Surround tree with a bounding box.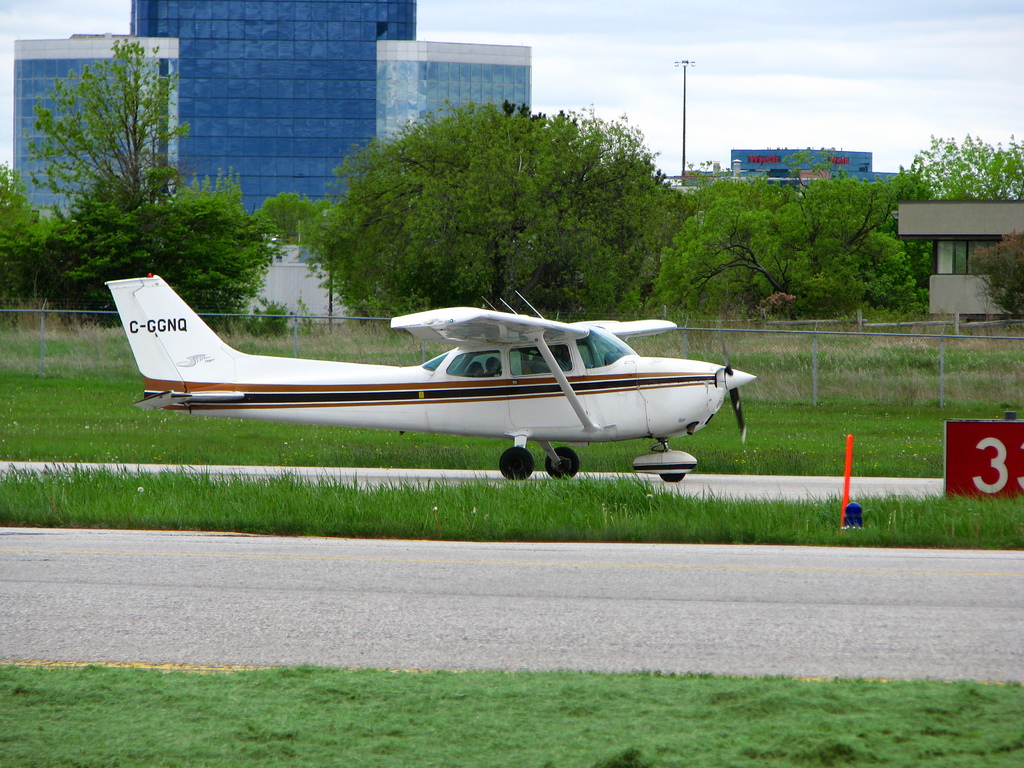
crop(0, 29, 292, 338).
